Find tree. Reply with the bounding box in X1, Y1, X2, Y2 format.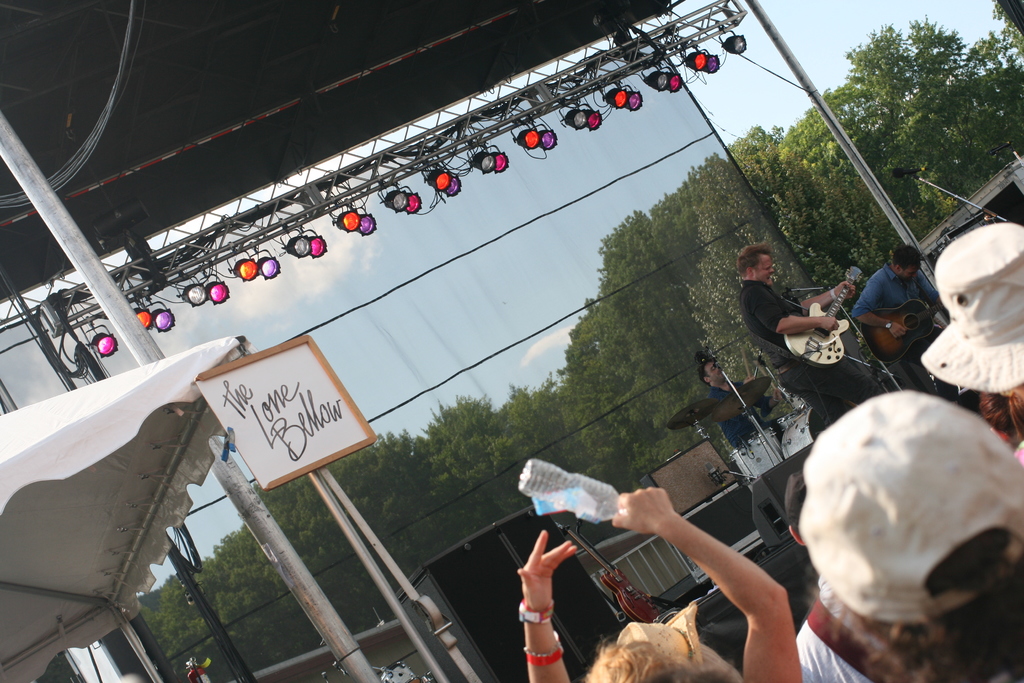
694, 141, 877, 407.
